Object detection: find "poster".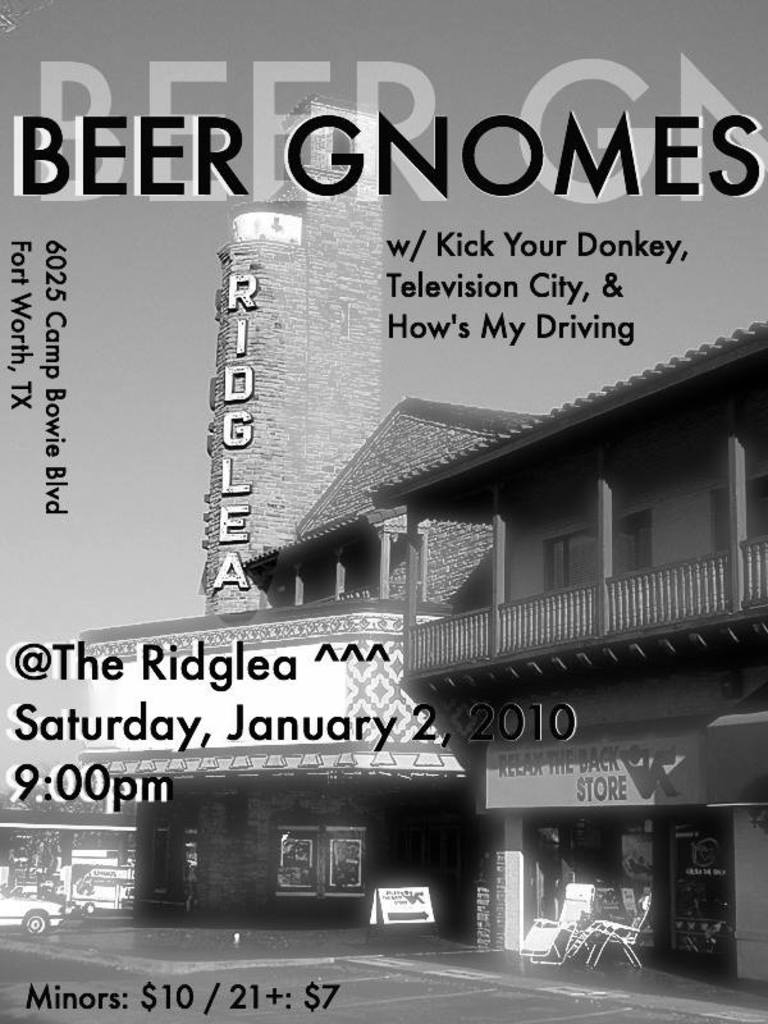
bbox=(0, 0, 767, 1023).
